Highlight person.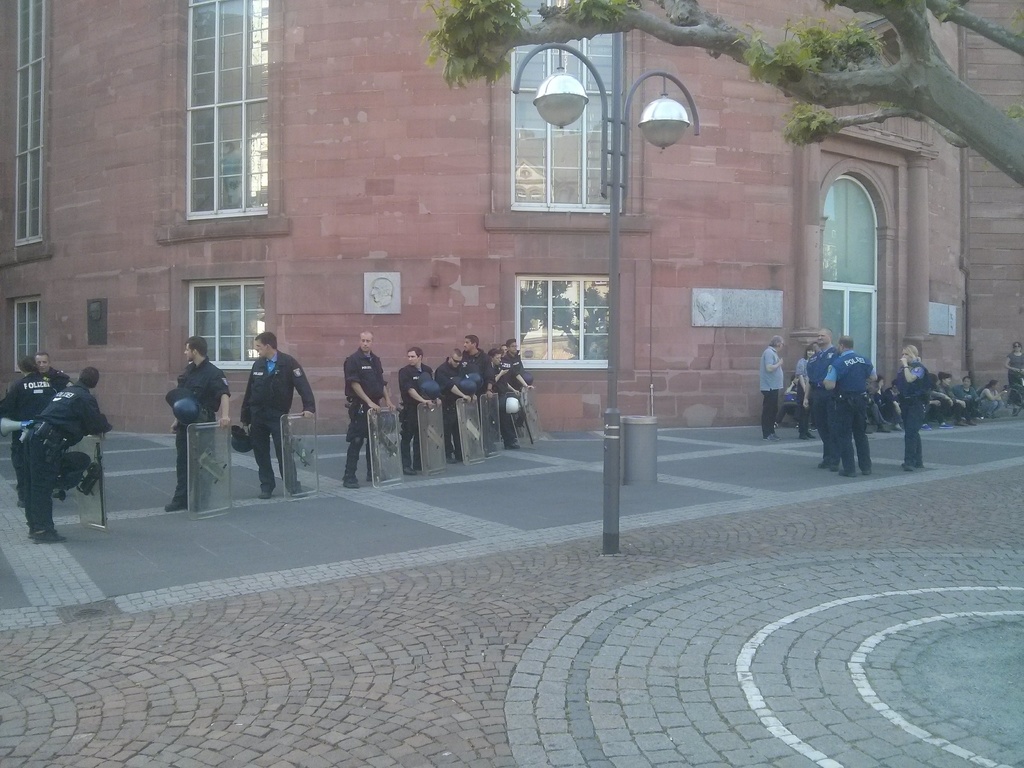
Highlighted region: bbox=(401, 341, 446, 474).
